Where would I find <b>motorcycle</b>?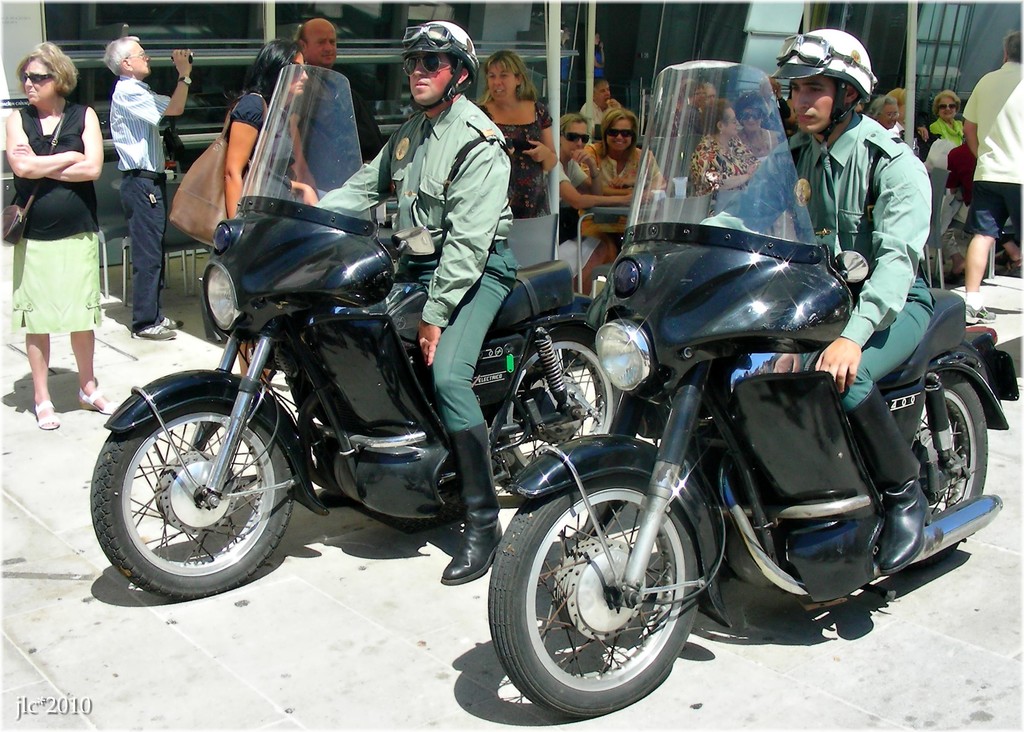
At Rect(86, 55, 623, 596).
